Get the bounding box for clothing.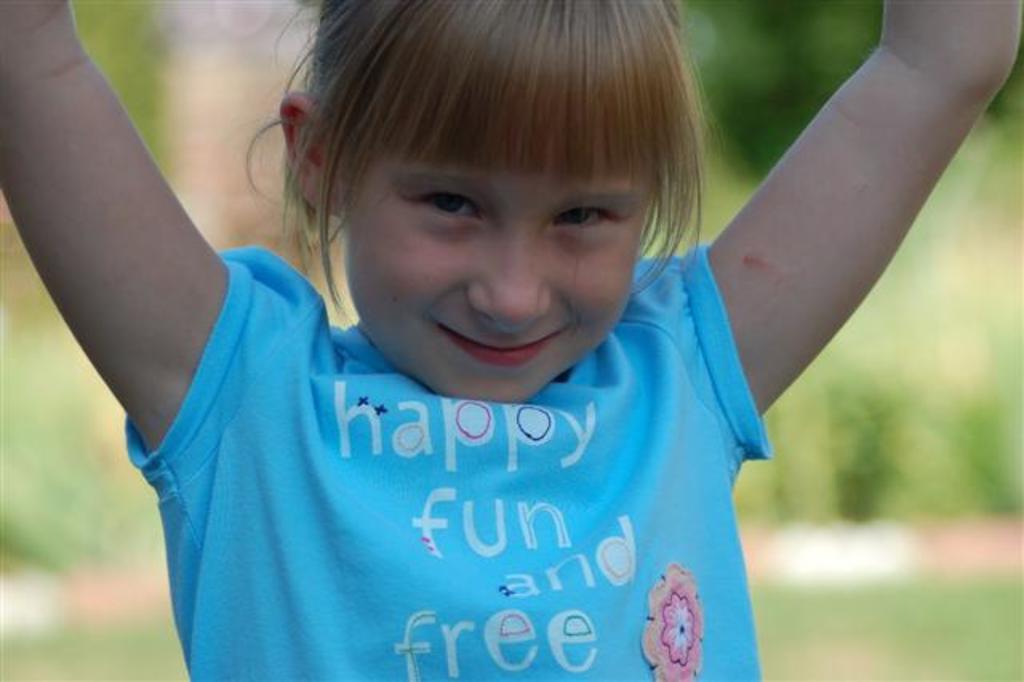
select_region(69, 166, 866, 663).
